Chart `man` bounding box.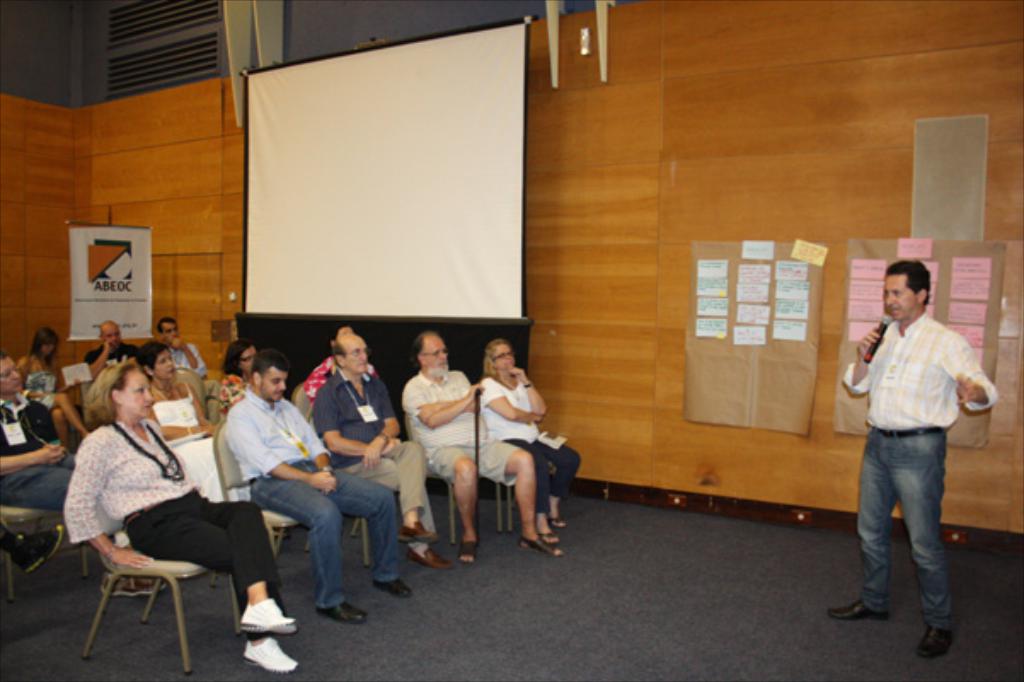
Charted: 218 351 416 621.
